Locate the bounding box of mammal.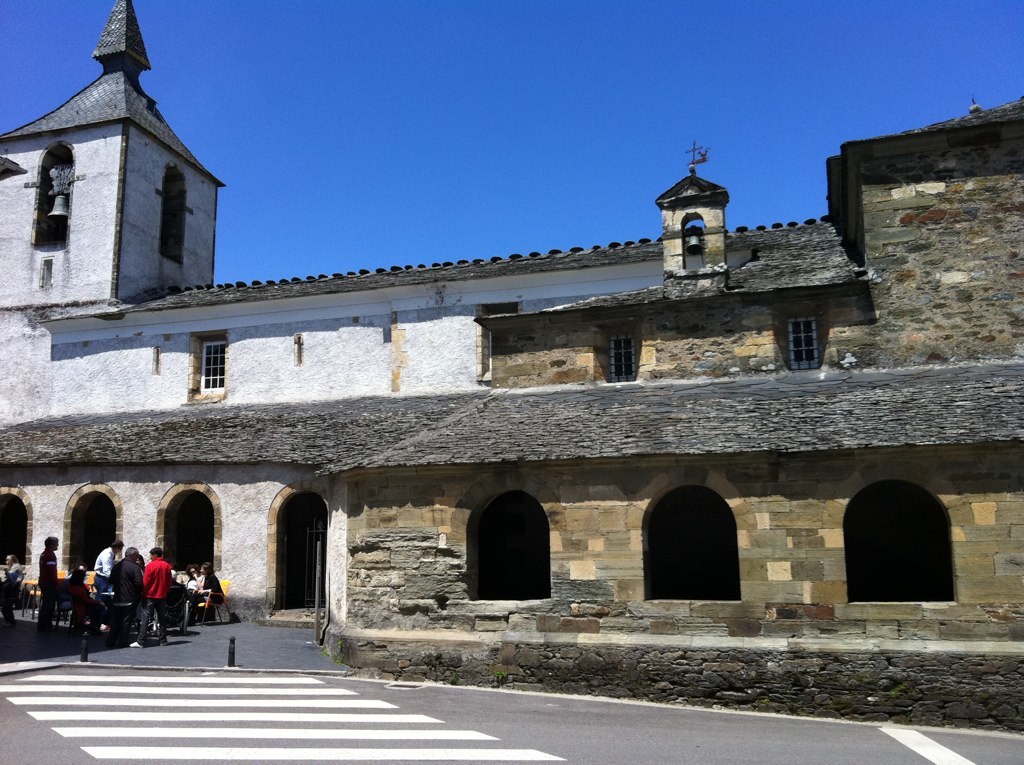
Bounding box: 108:548:142:606.
